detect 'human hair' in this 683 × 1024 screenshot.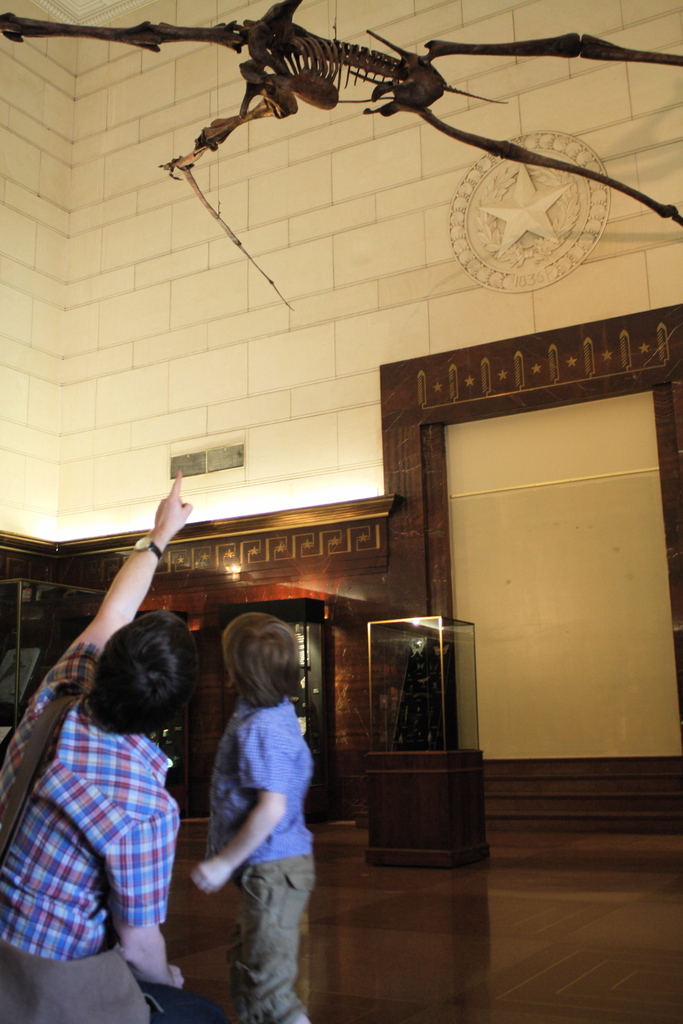
Detection: 85,609,204,739.
